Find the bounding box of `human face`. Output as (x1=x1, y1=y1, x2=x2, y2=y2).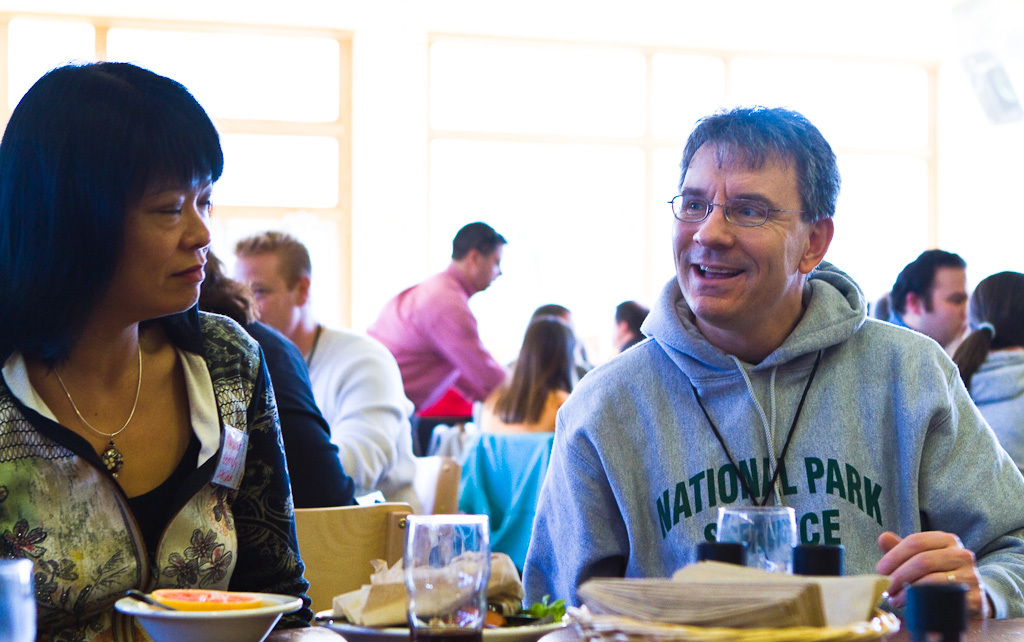
(x1=923, y1=262, x2=979, y2=348).
